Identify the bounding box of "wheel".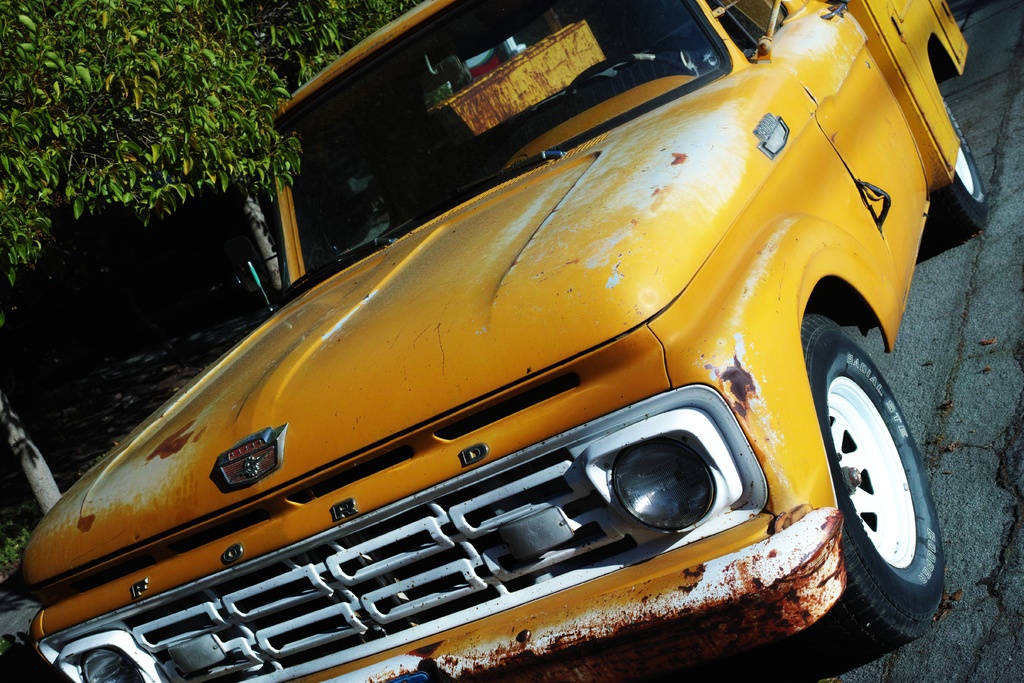
(x1=810, y1=290, x2=941, y2=638).
